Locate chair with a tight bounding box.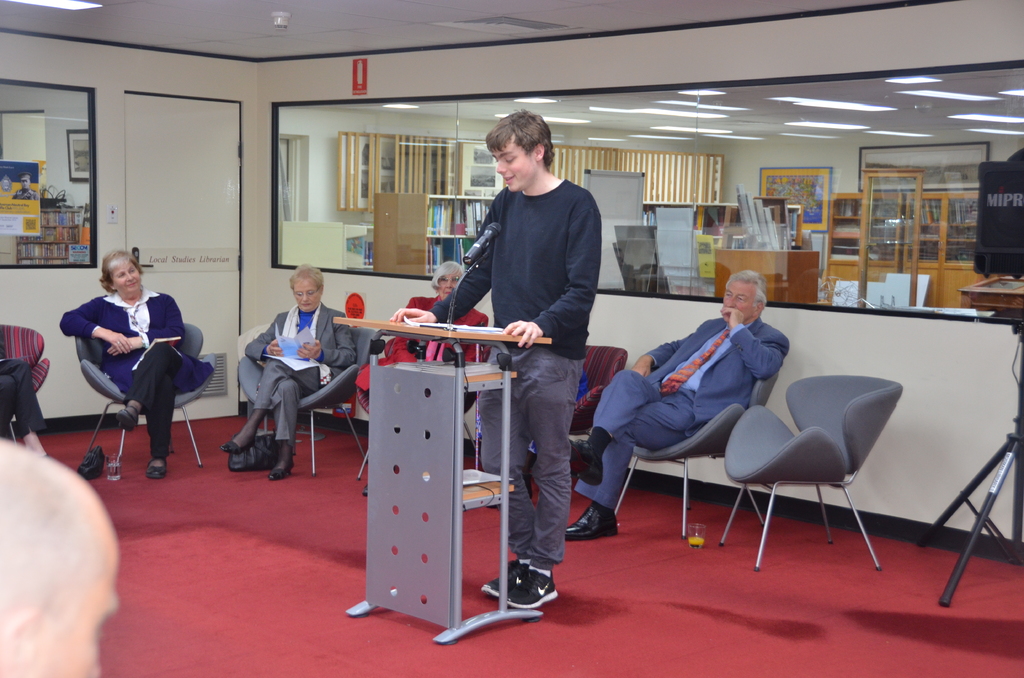
[x1=705, y1=351, x2=897, y2=579].
